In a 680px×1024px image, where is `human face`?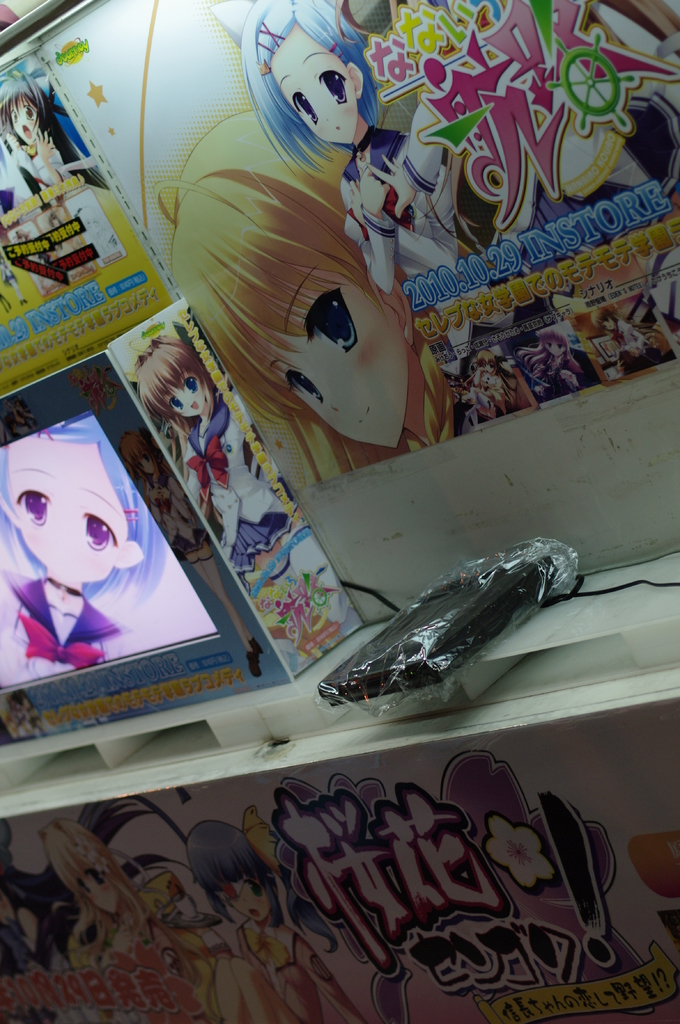
region(163, 369, 205, 419).
